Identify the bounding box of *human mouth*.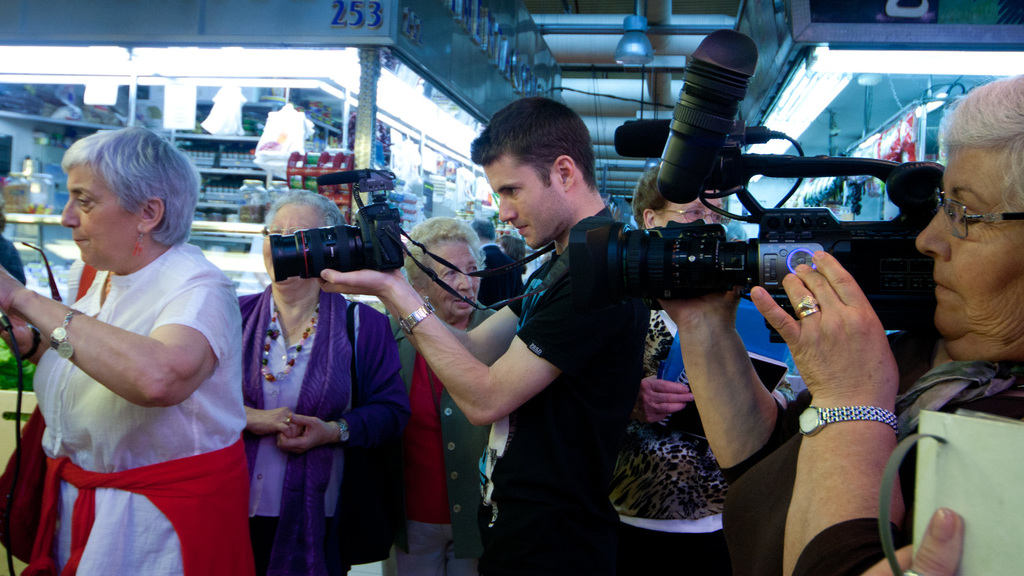
(68, 232, 92, 246).
